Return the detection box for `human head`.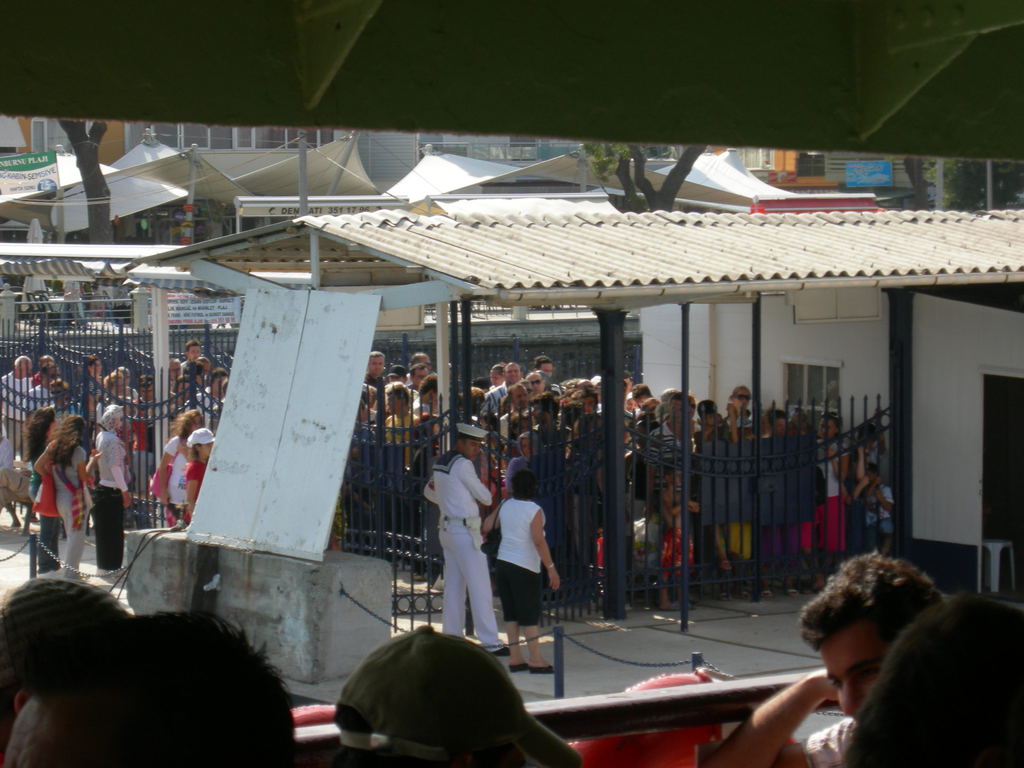
locate(173, 372, 190, 399).
